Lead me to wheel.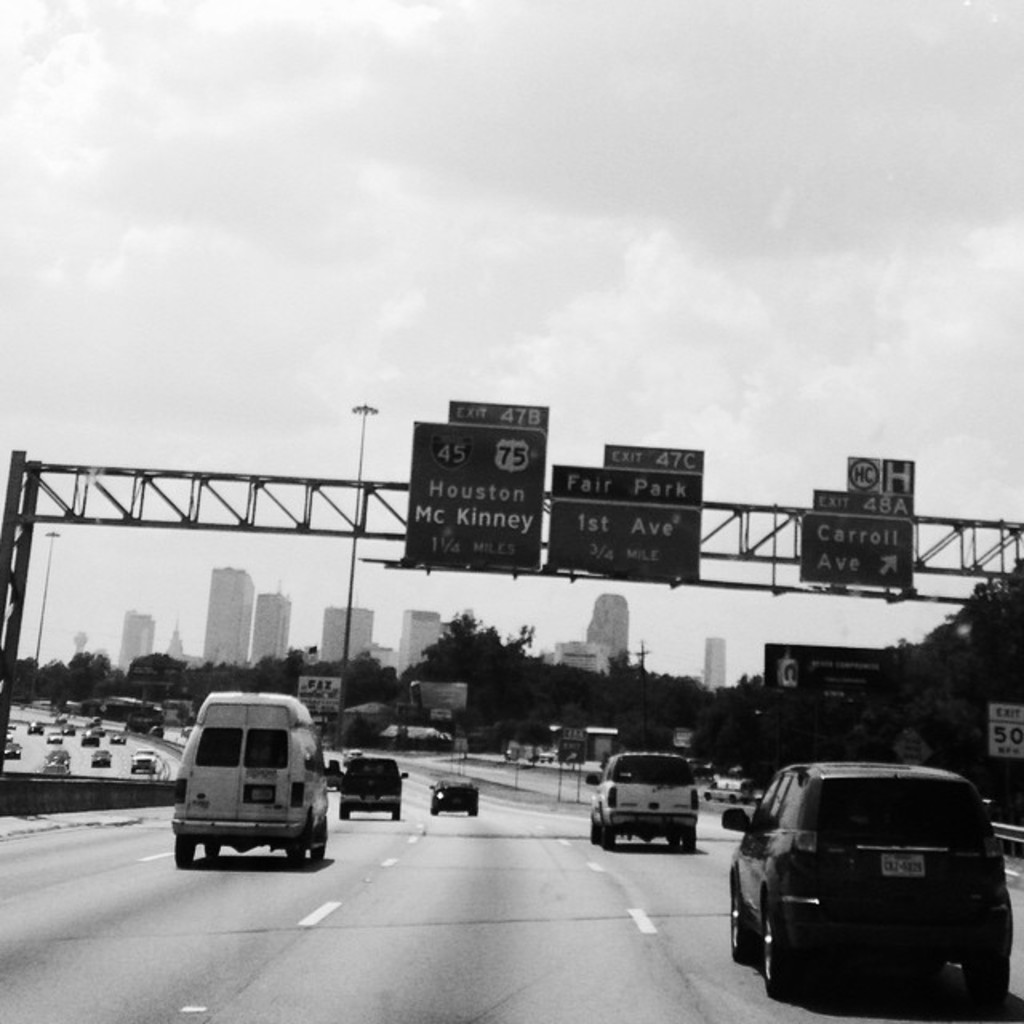
Lead to <region>730, 882, 757, 960</region>.
